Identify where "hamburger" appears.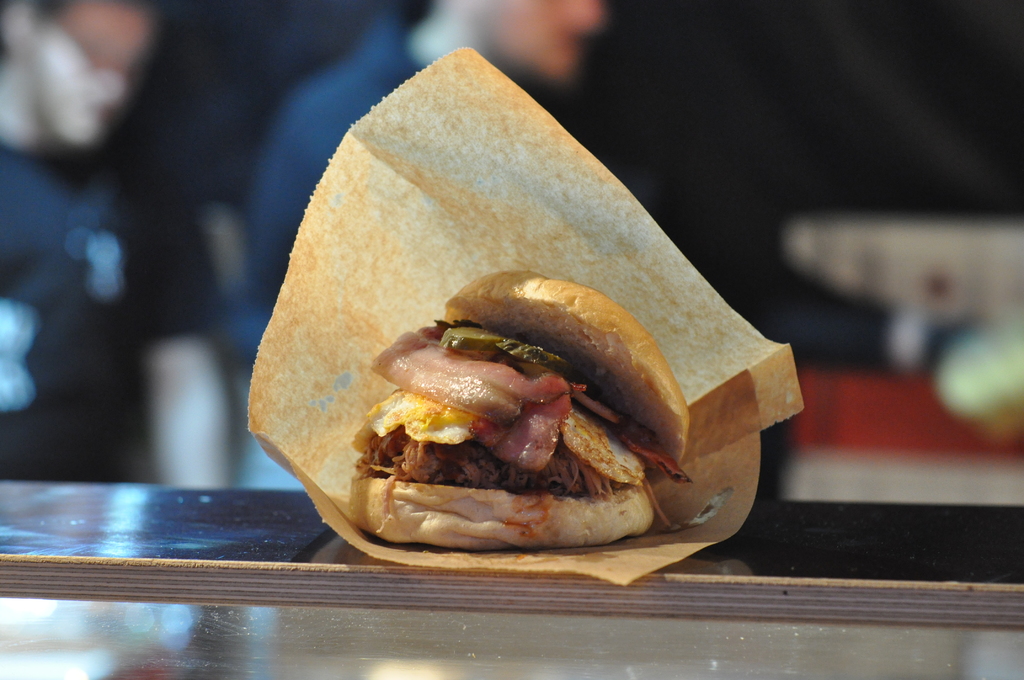
Appears at BBox(348, 268, 692, 553).
